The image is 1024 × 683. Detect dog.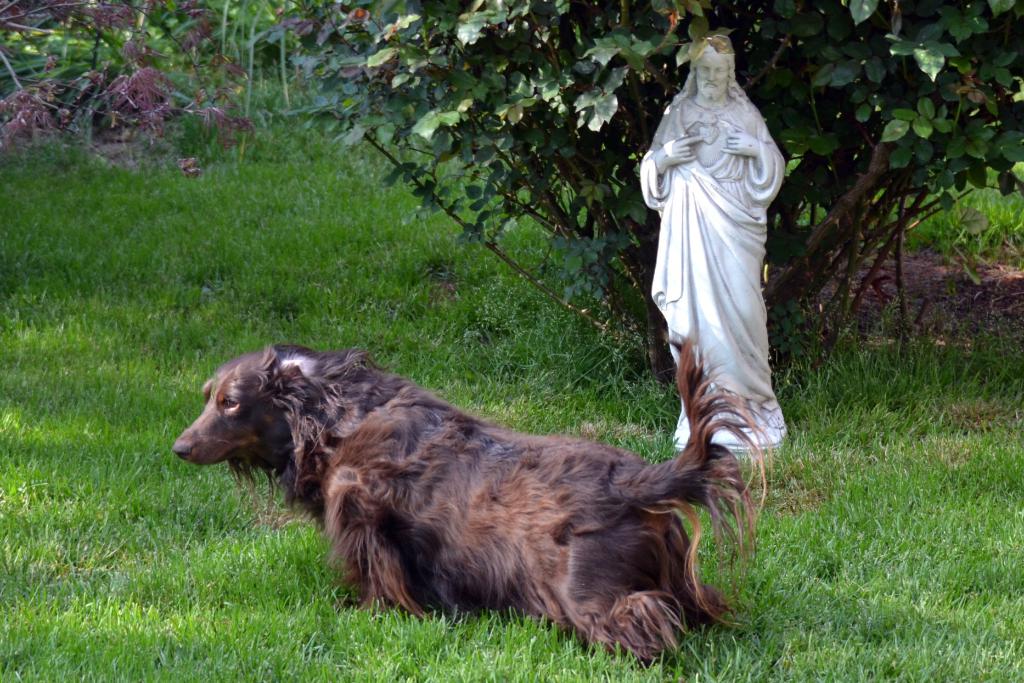
Detection: pyautogui.locateOnScreen(173, 341, 776, 671).
